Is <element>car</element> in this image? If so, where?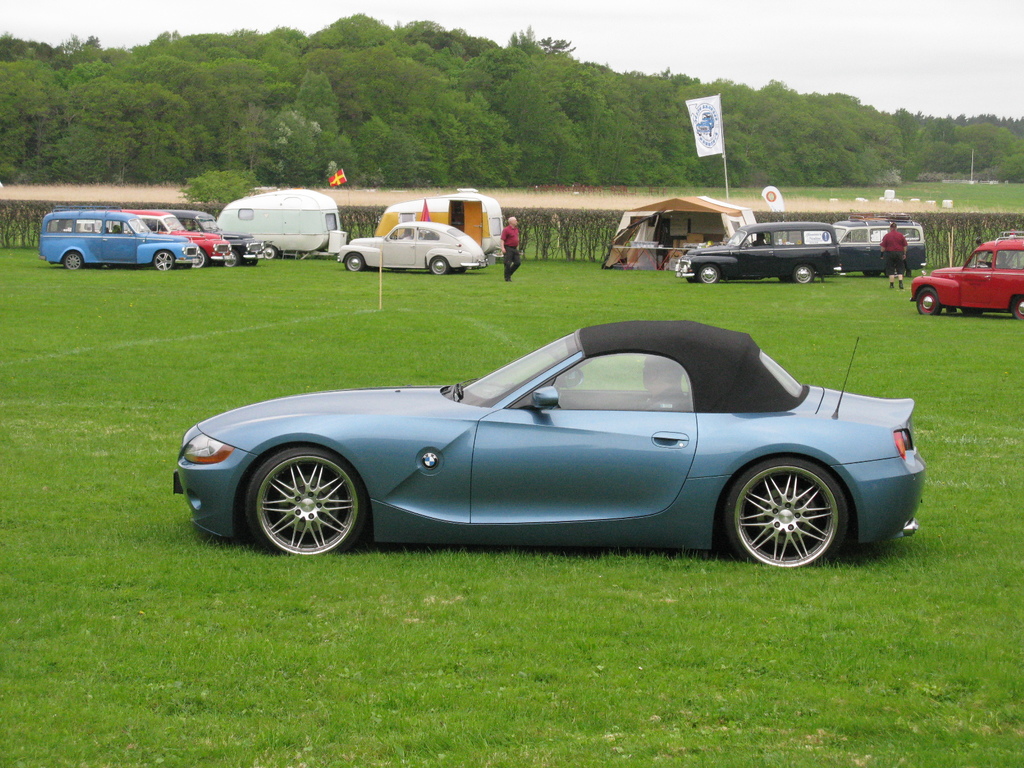
Yes, at <region>674, 219, 838, 284</region>.
